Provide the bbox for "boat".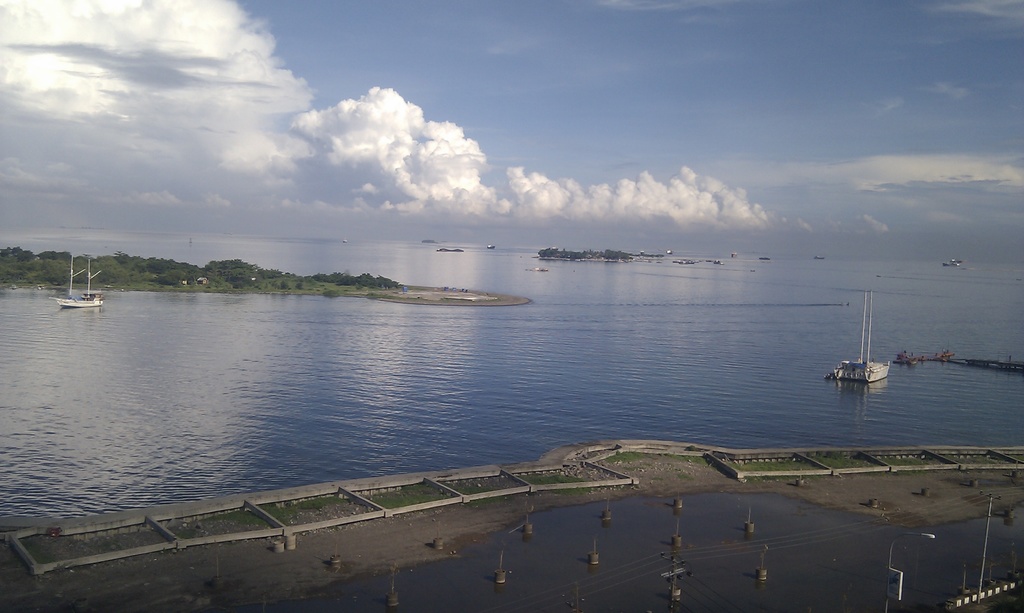
locate(50, 251, 105, 307).
